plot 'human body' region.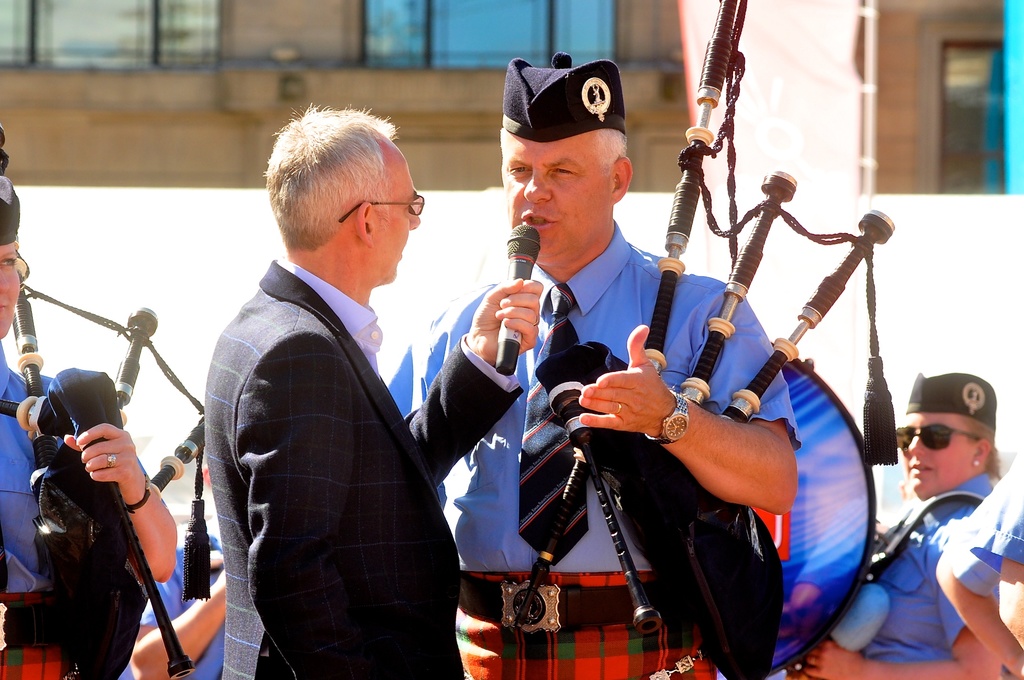
Plotted at 179/119/435/679.
